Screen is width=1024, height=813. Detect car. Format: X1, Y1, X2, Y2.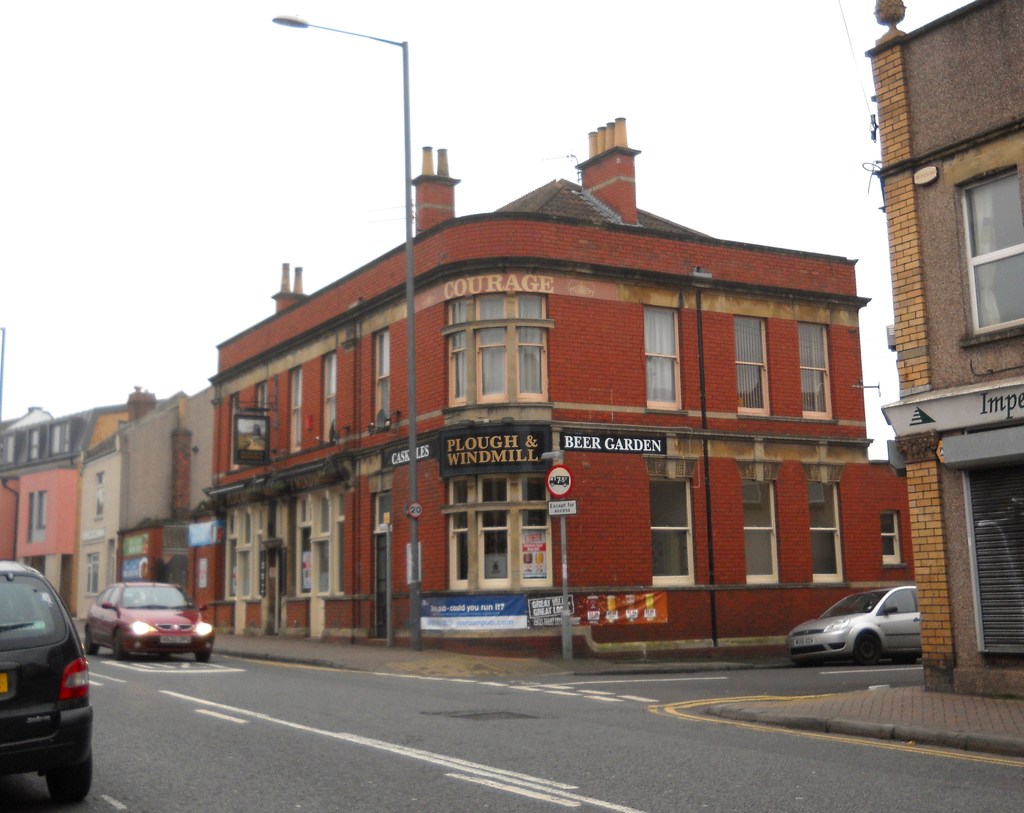
88, 584, 213, 661.
